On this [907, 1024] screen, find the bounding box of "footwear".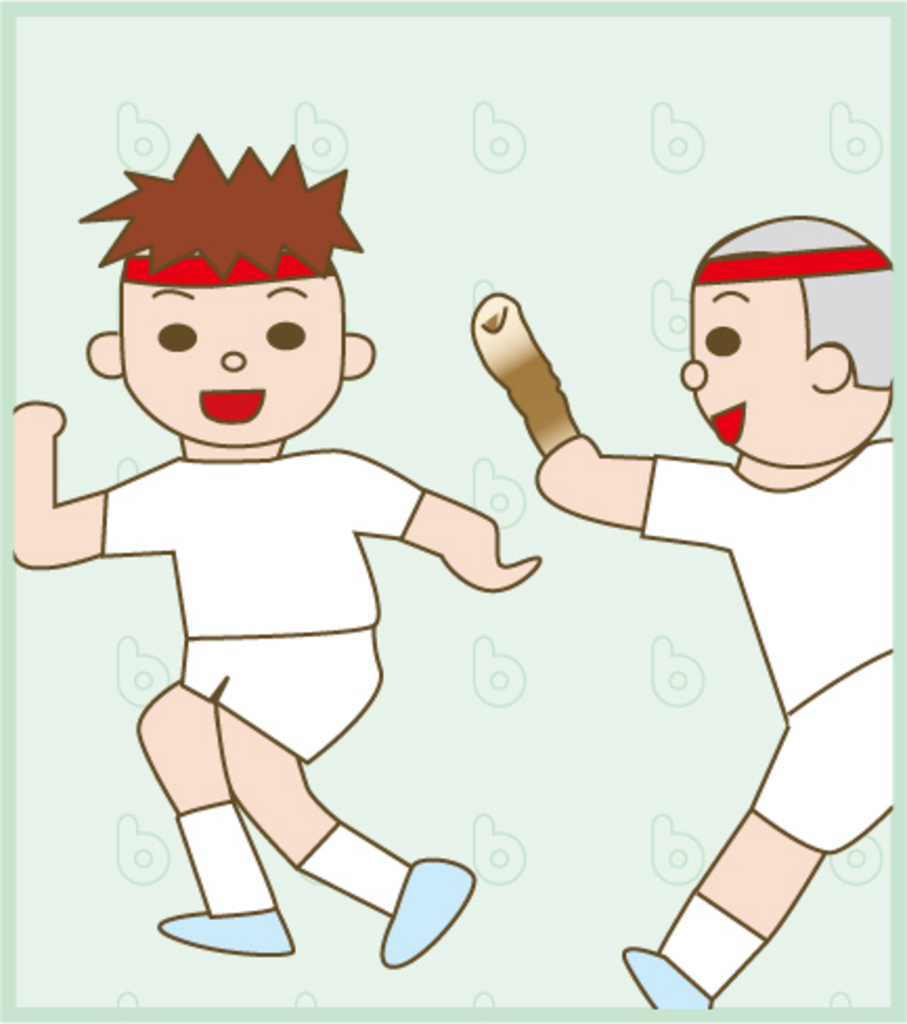
Bounding box: <bbox>157, 873, 295, 970</bbox>.
